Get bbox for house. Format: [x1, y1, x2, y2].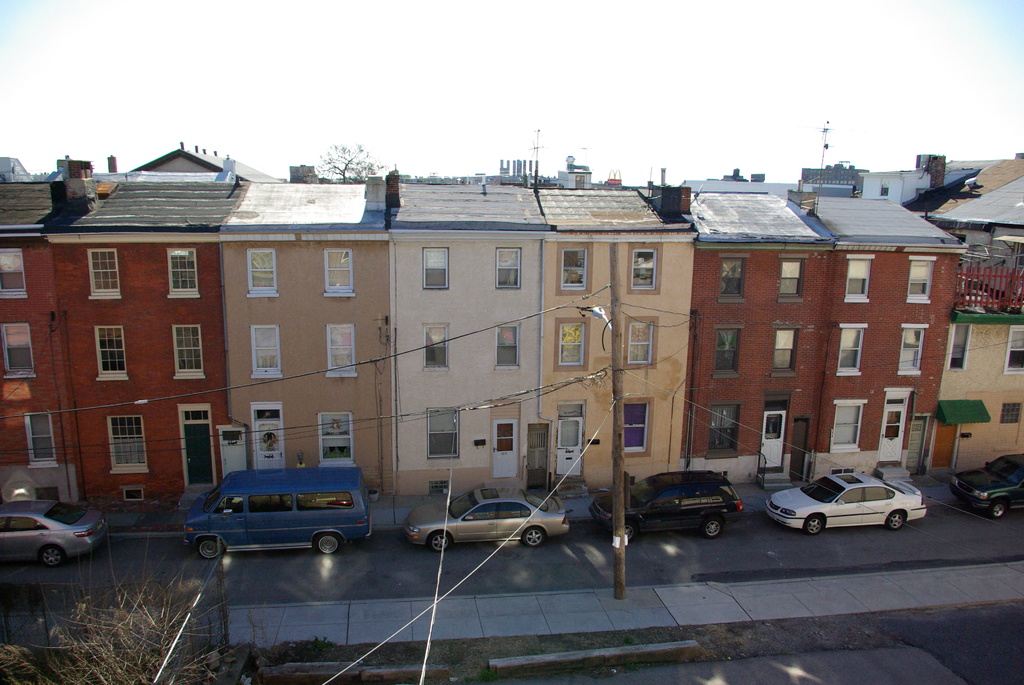
[685, 182, 835, 484].
